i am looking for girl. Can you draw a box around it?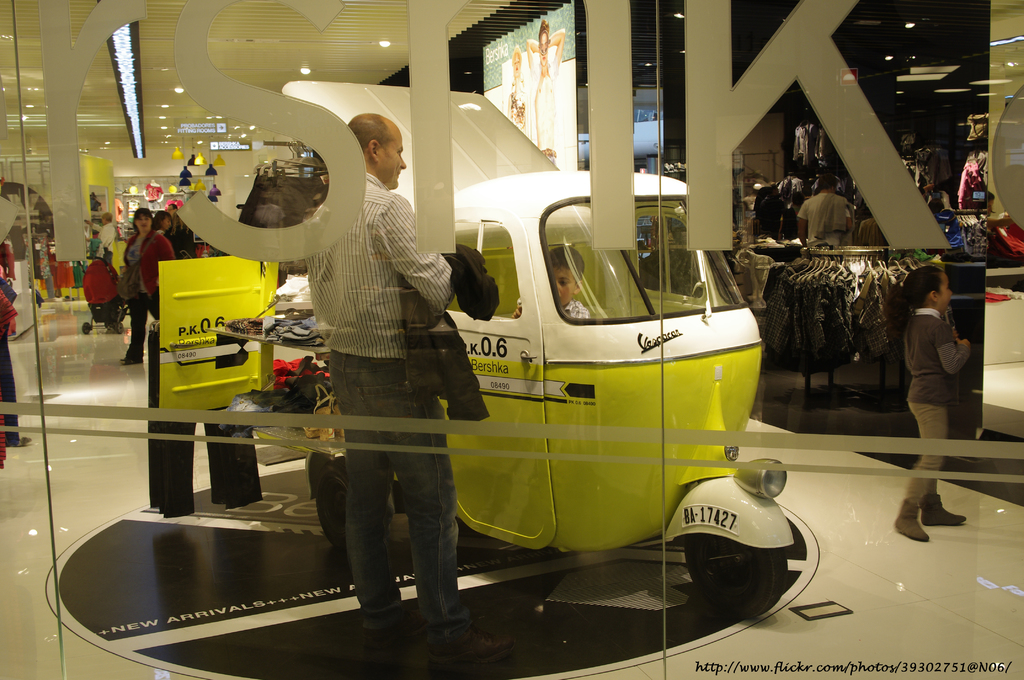
Sure, the bounding box is bbox(881, 267, 972, 540).
